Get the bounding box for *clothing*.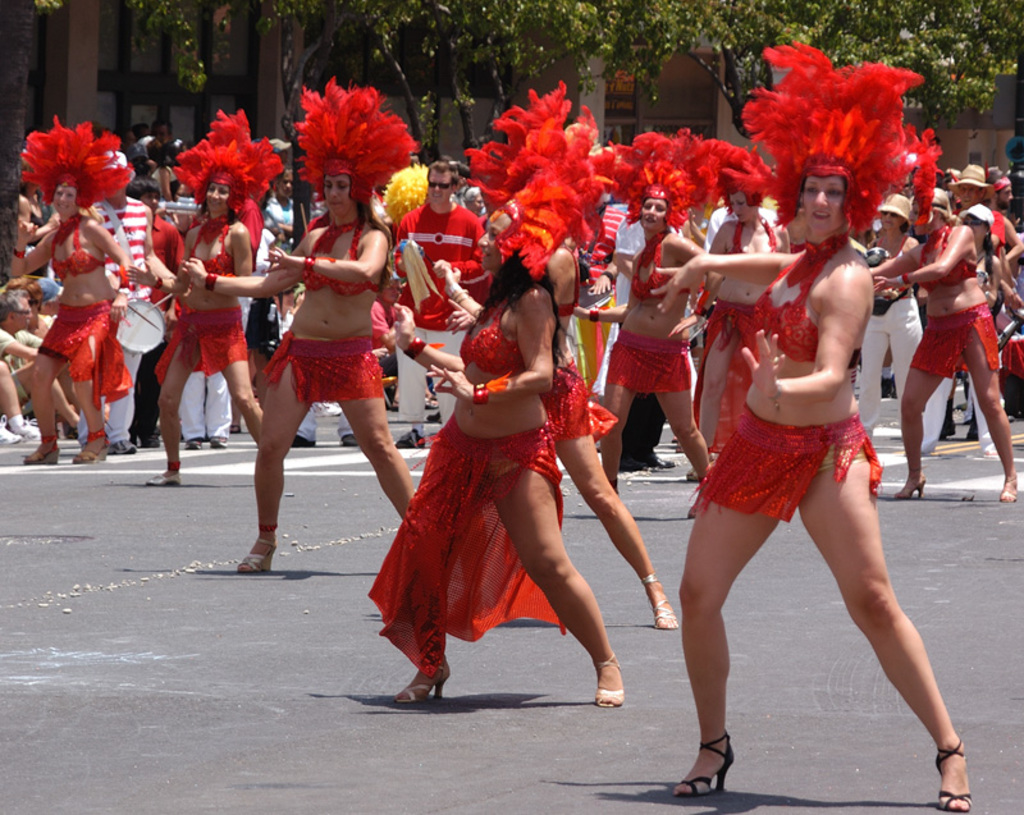
x1=165 y1=305 x2=247 y2=367.
